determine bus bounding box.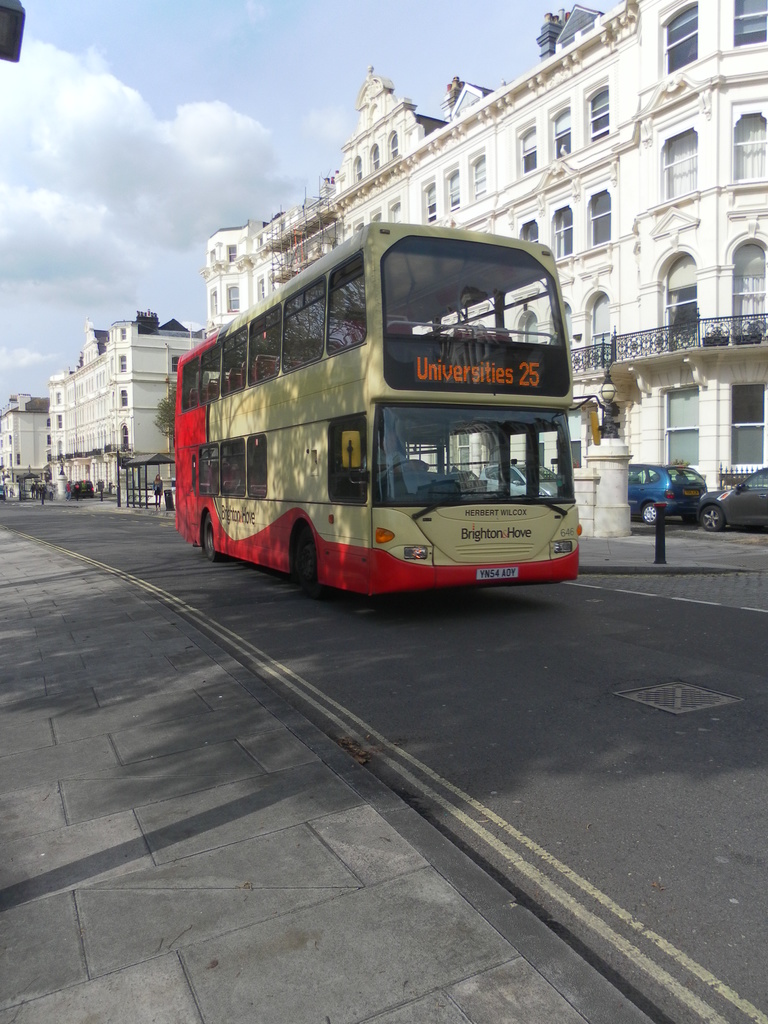
Determined: x1=174, y1=221, x2=608, y2=599.
